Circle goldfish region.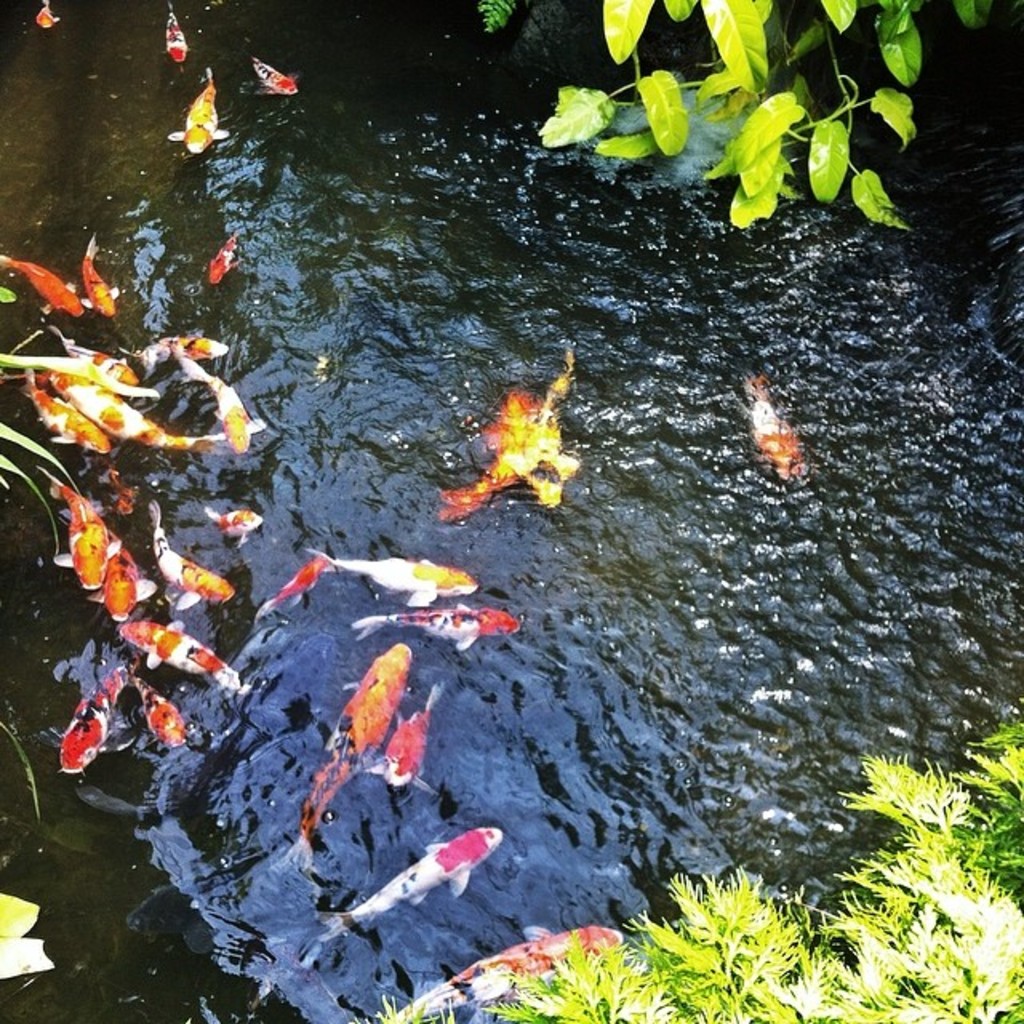
Region: Rect(166, 0, 184, 64).
